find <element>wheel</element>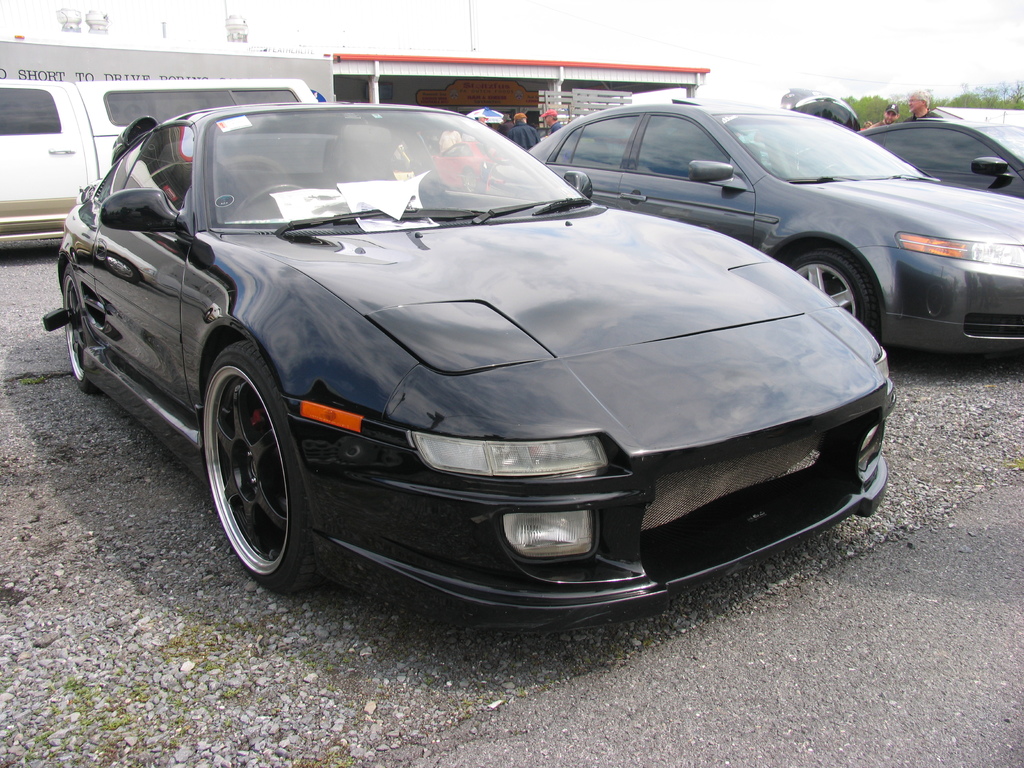
<box>780,246,884,340</box>
